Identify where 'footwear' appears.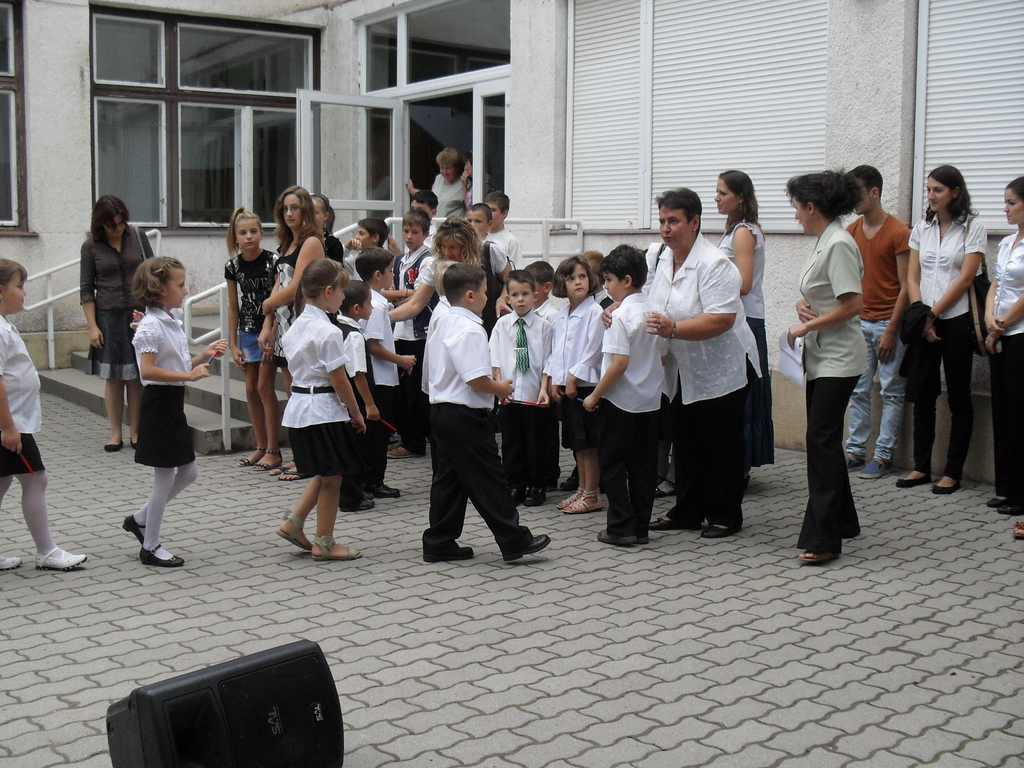
Appears at {"left": 845, "top": 454, "right": 867, "bottom": 472}.
